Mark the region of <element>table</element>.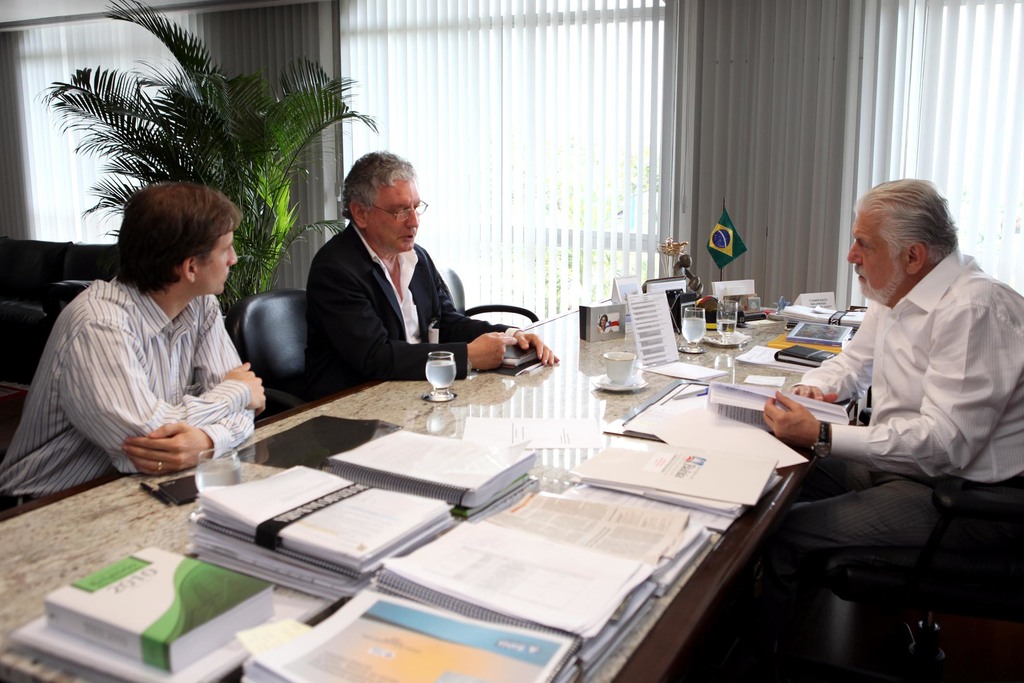
Region: BBox(0, 284, 896, 682).
